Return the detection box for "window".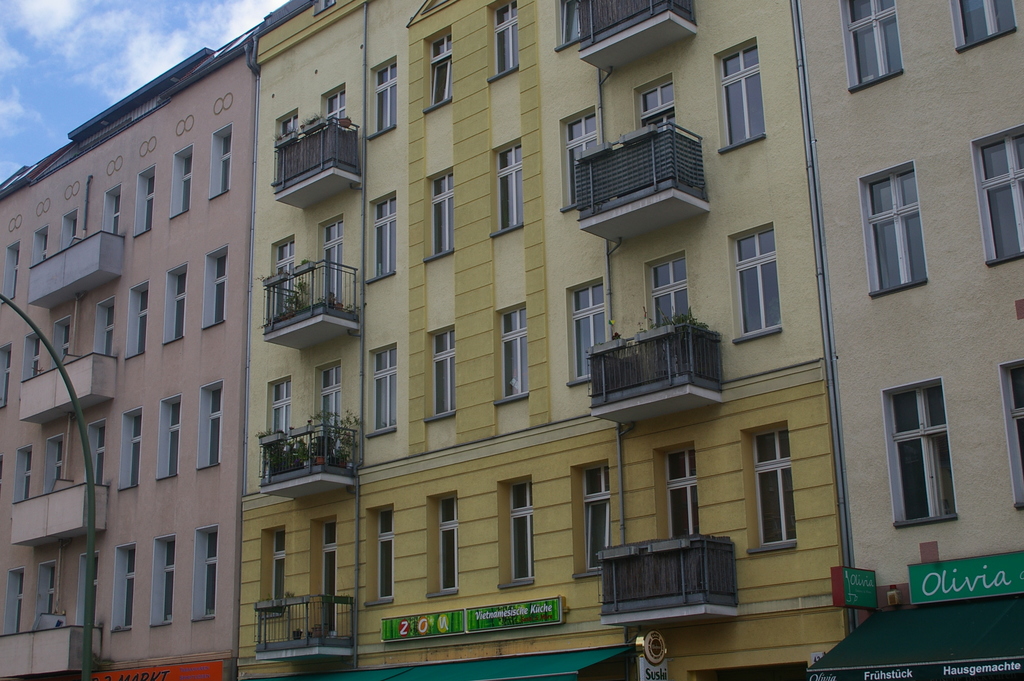
left=58, top=209, right=79, bottom=254.
